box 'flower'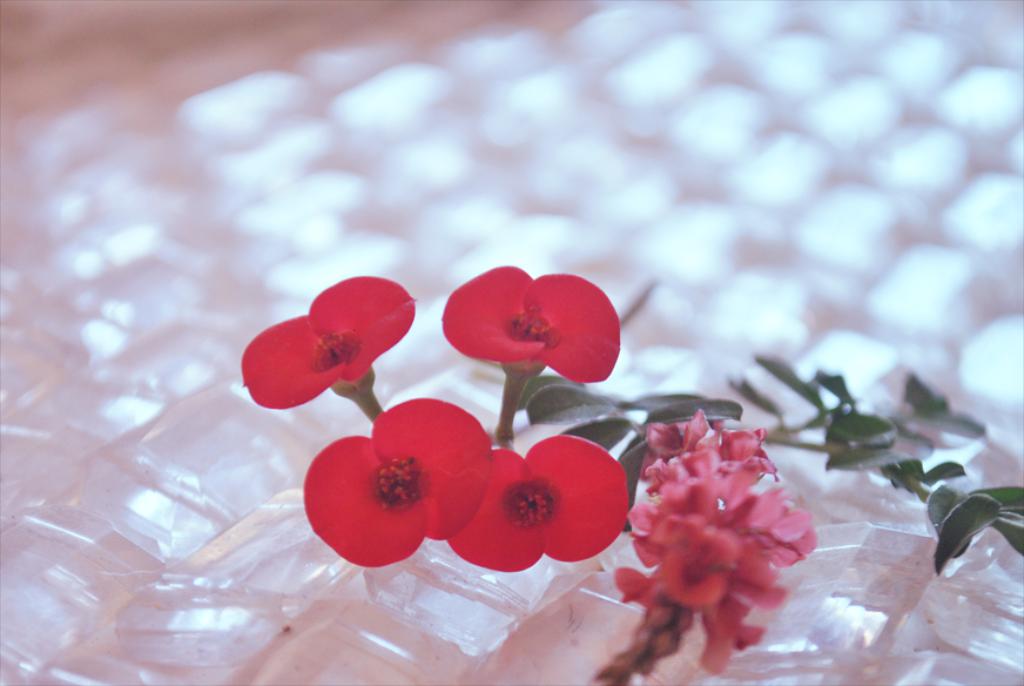
l=302, t=396, r=494, b=569
